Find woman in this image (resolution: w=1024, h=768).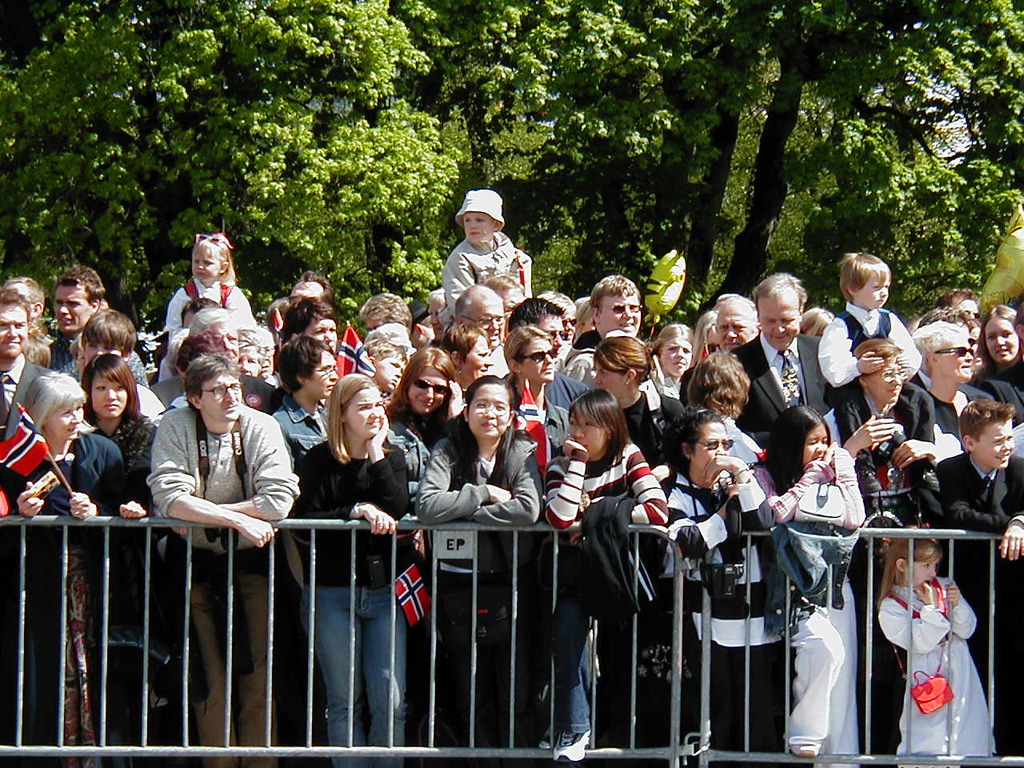
BBox(290, 370, 415, 767).
